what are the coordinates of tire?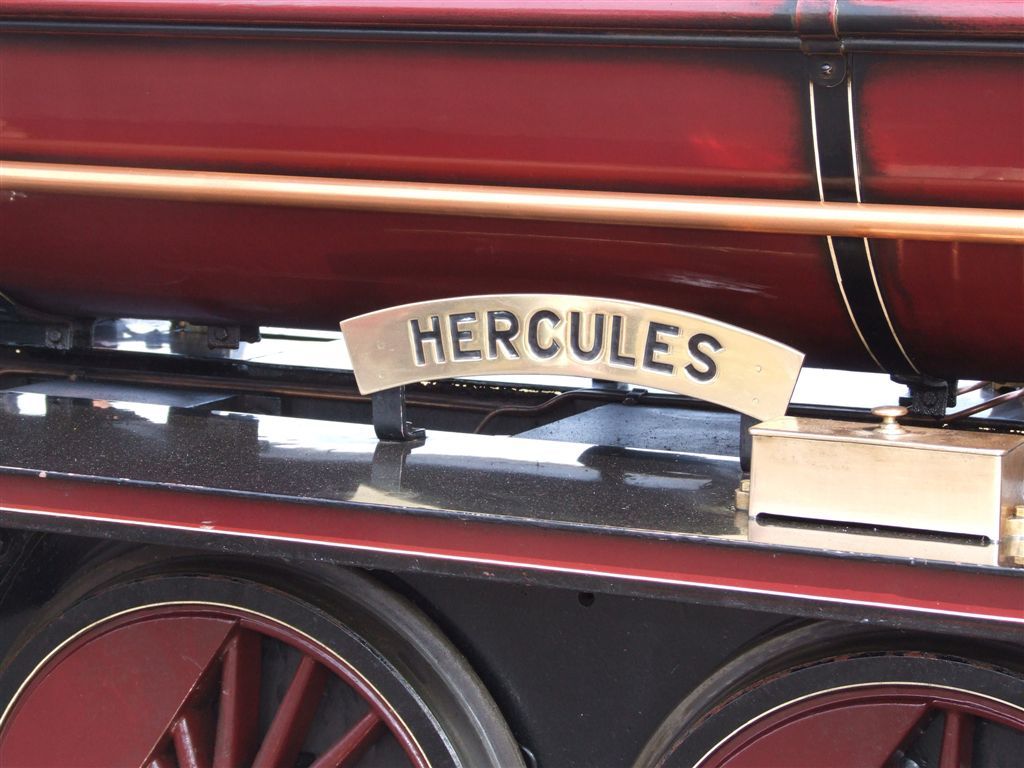
{"left": 0, "top": 539, "right": 536, "bottom": 767}.
